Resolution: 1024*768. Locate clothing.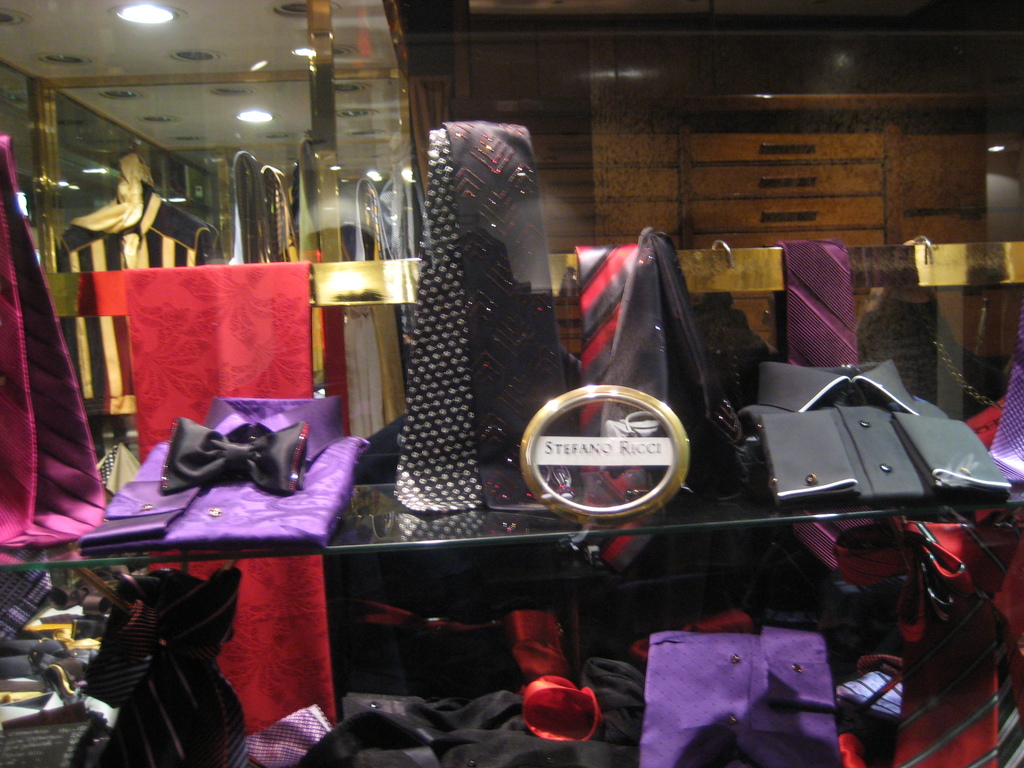
610:609:867:741.
